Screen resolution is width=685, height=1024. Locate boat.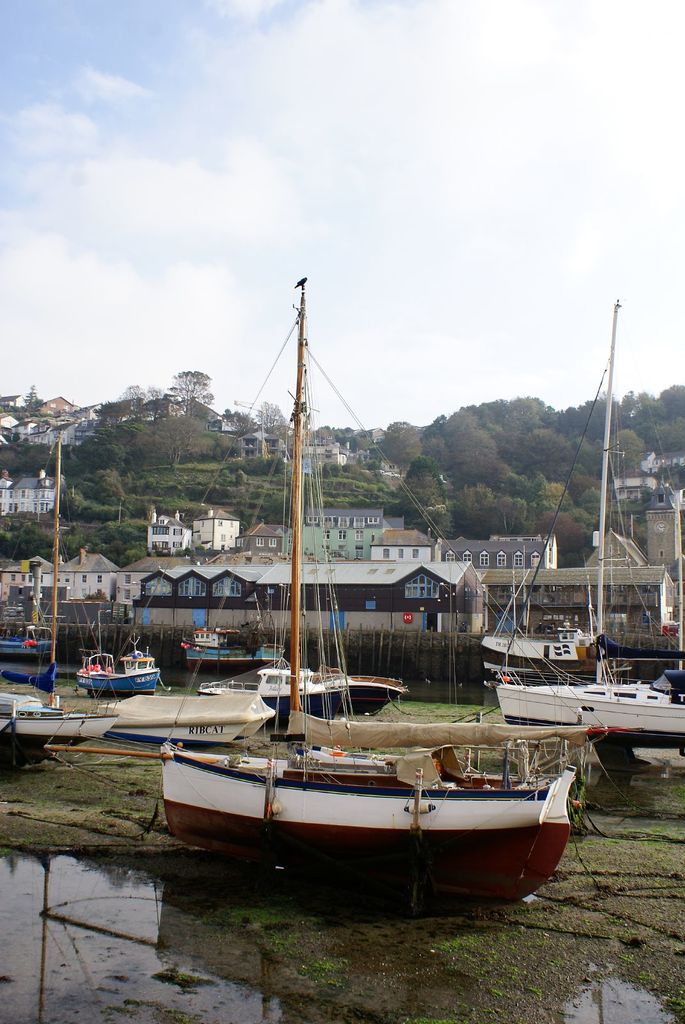
box=[0, 680, 113, 762].
